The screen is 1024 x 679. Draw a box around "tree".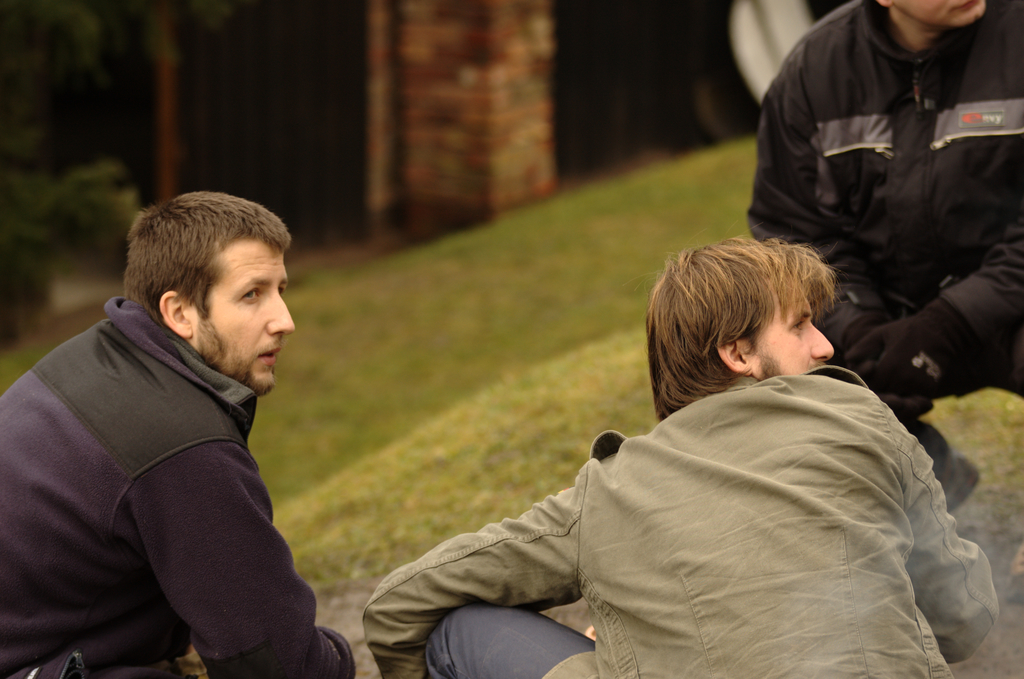
160:4:178:202.
